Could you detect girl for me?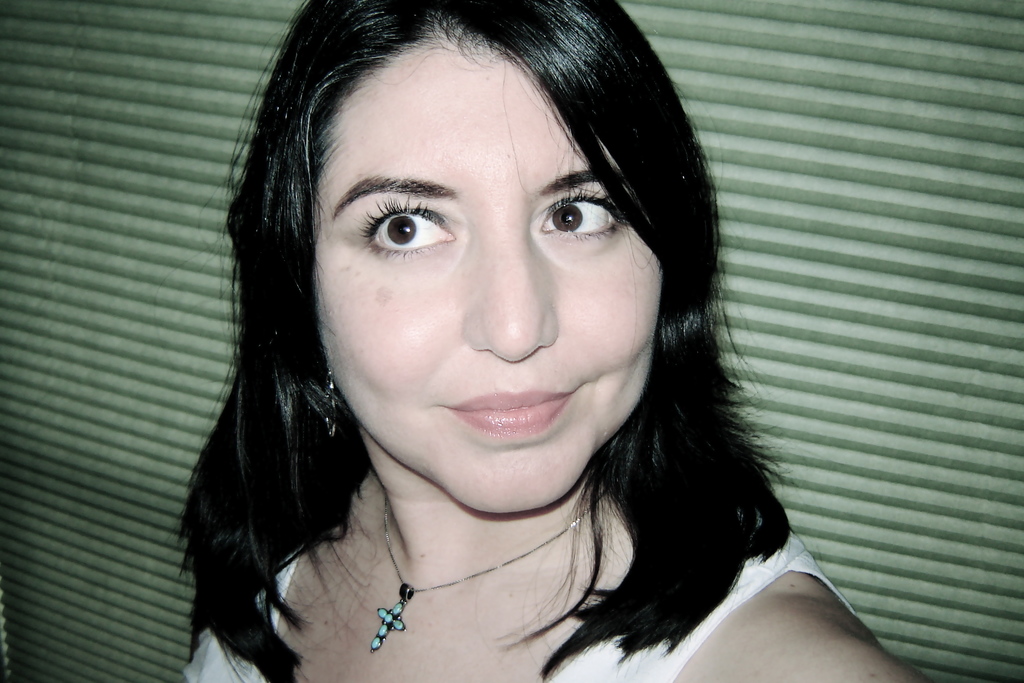
Detection result: bbox(182, 0, 922, 682).
